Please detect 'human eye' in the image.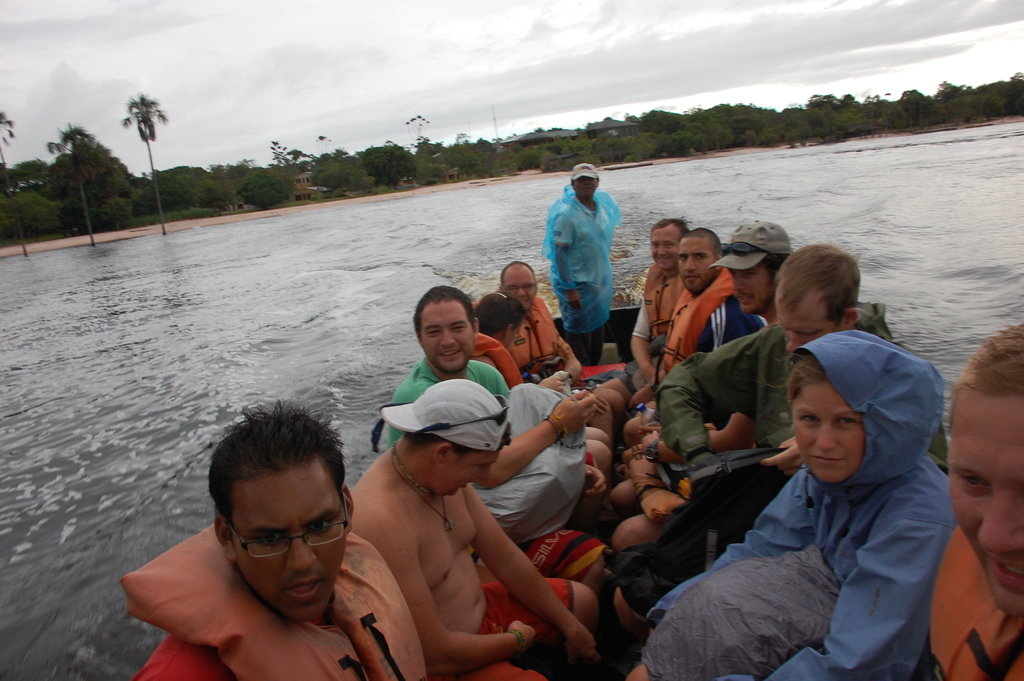
<bbox>680, 255, 690, 265</bbox>.
